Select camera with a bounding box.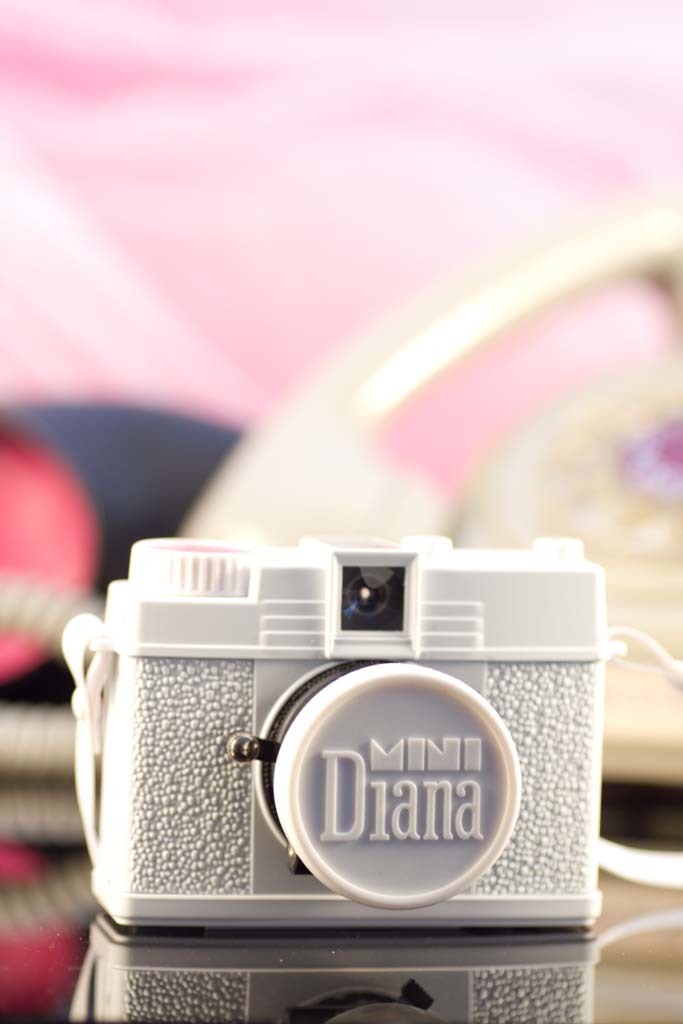
54,535,632,963.
